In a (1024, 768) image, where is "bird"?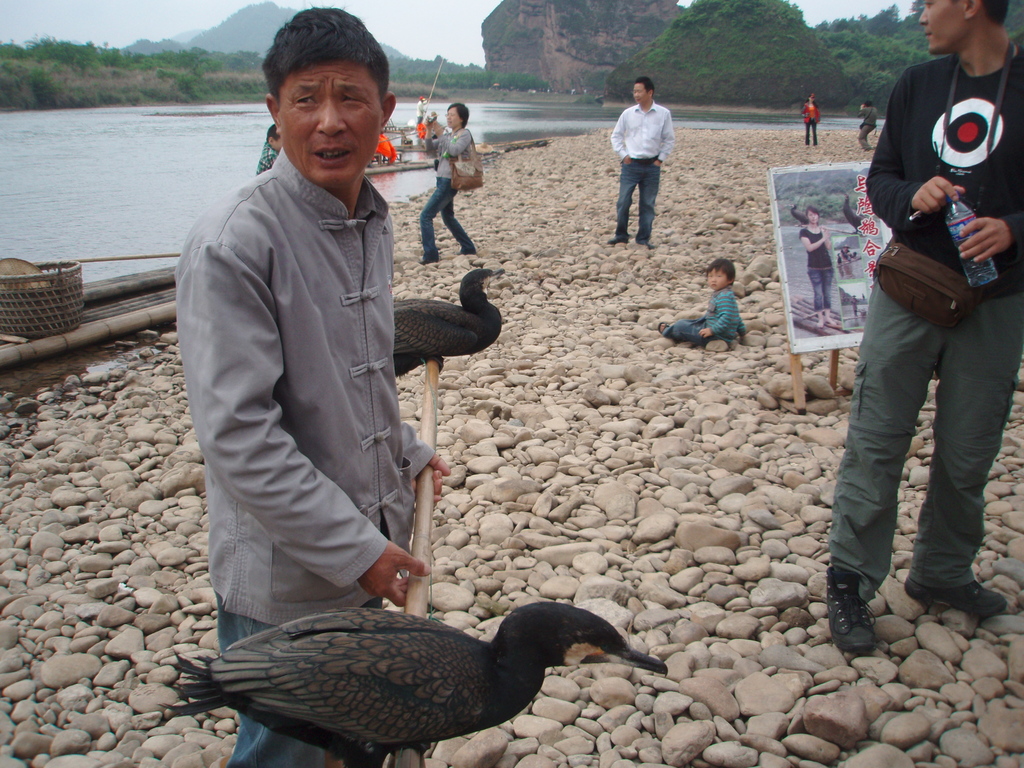
(842, 190, 868, 236).
